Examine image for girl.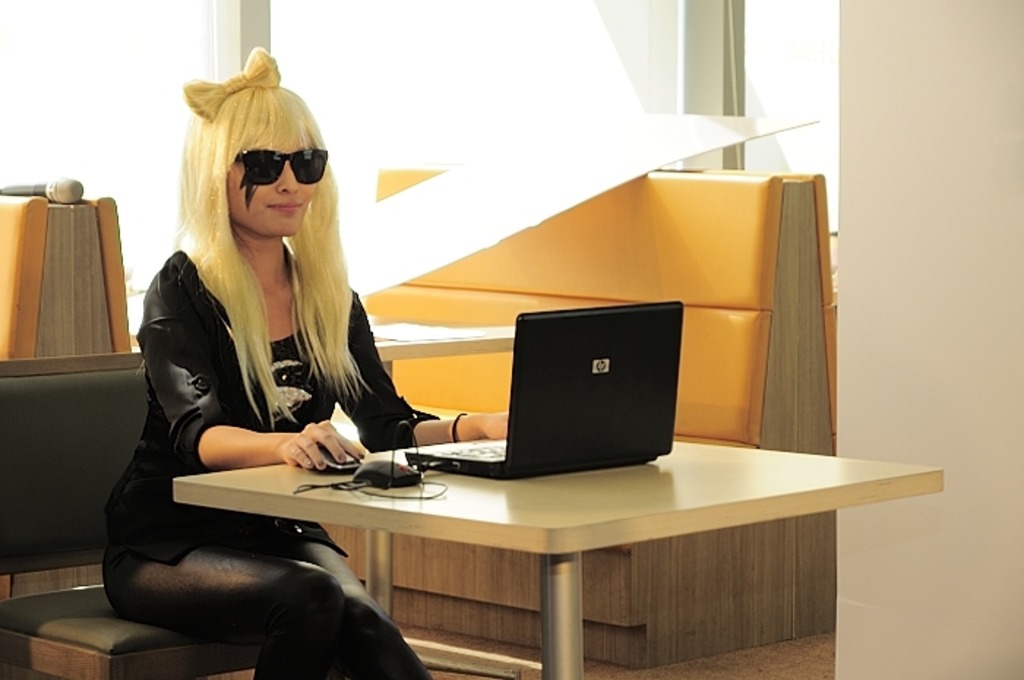
Examination result: BBox(97, 45, 506, 679).
